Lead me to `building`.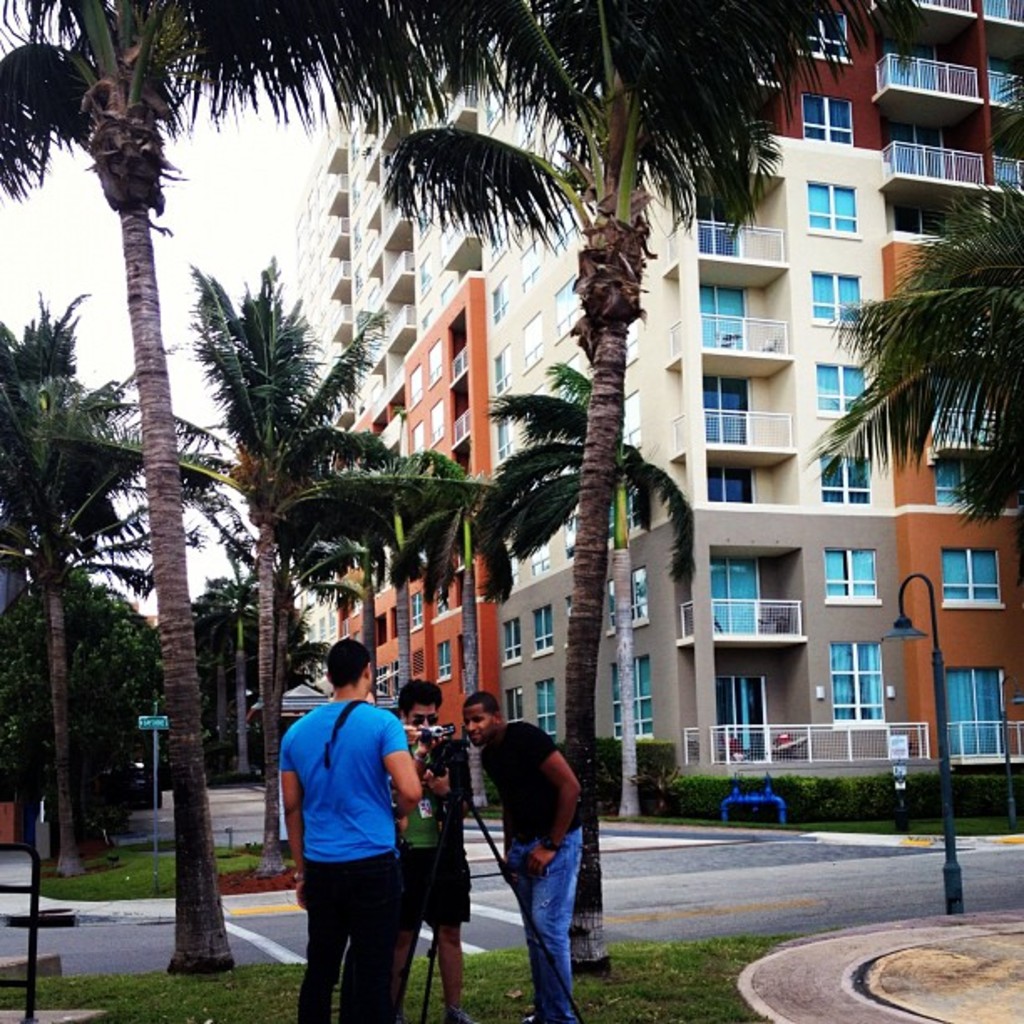
Lead to (x1=256, y1=0, x2=1022, y2=803).
